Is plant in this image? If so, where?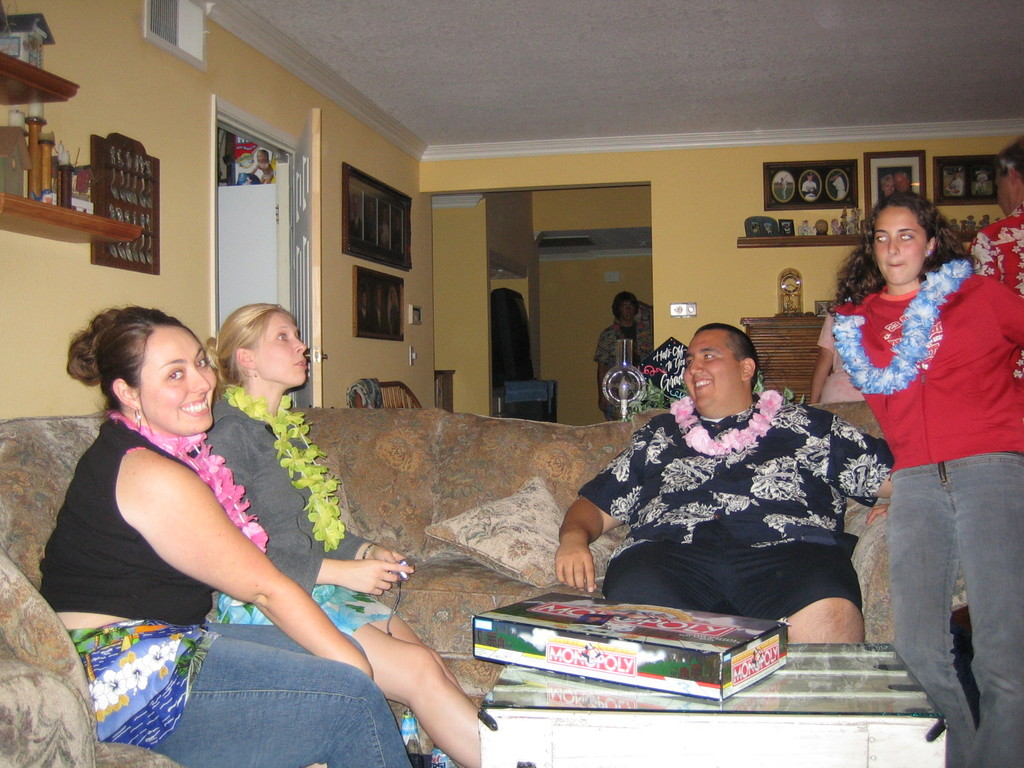
Yes, at detection(628, 369, 805, 424).
